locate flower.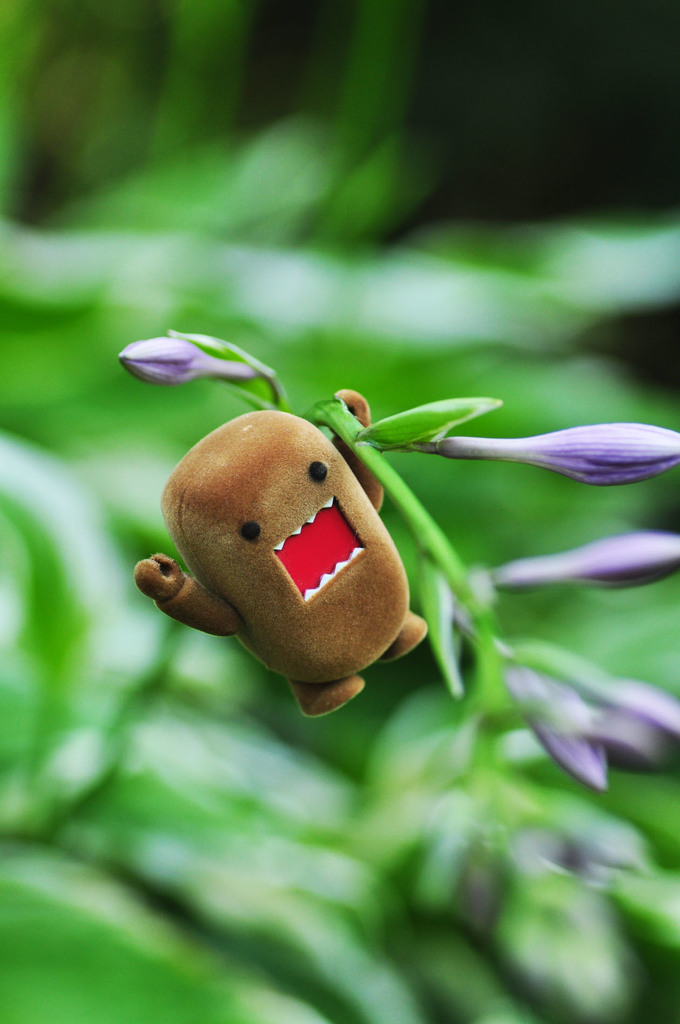
Bounding box: 436,417,679,491.
